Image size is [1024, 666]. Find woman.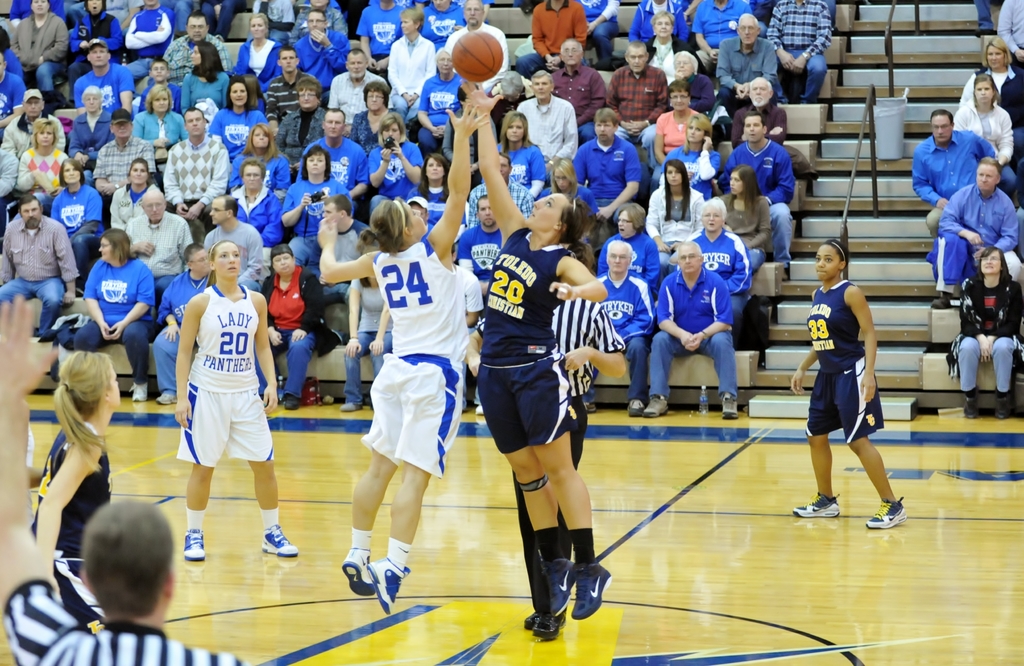
crop(644, 154, 717, 270).
